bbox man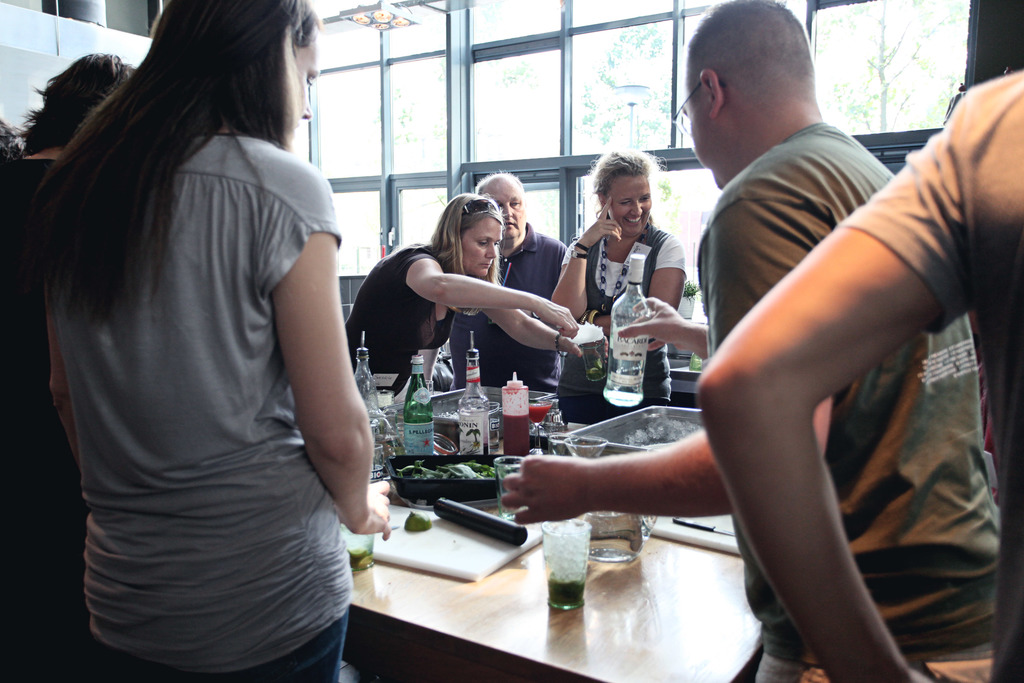
Rect(447, 170, 570, 393)
